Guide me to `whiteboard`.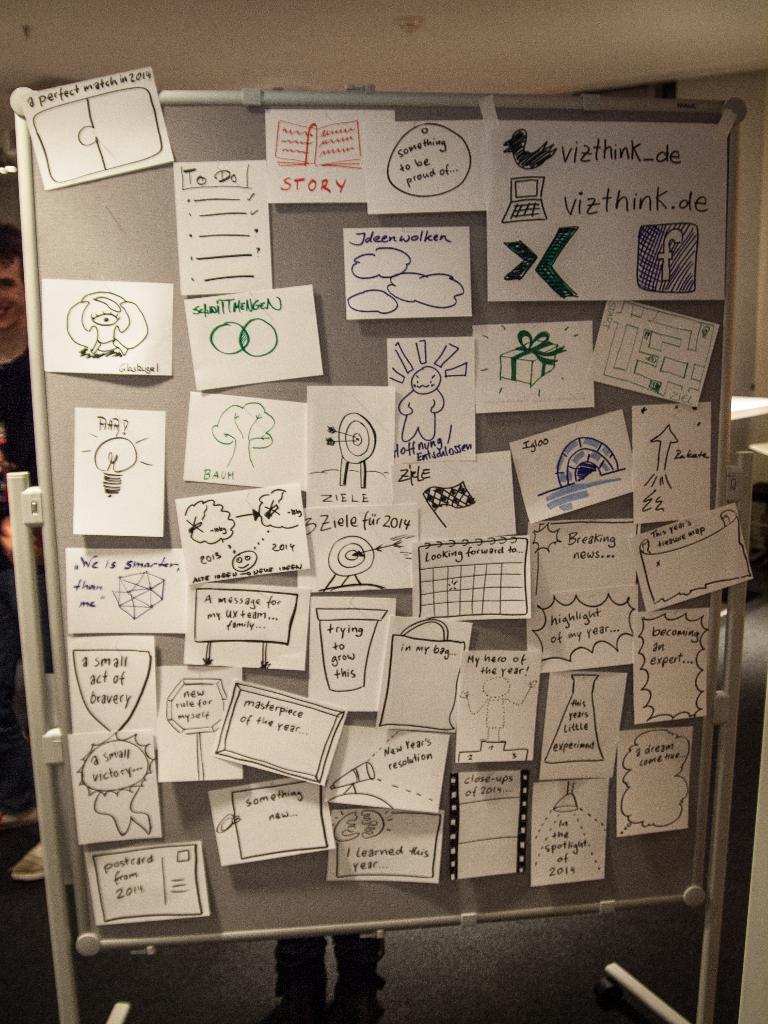
Guidance: 11/86/747/958.
